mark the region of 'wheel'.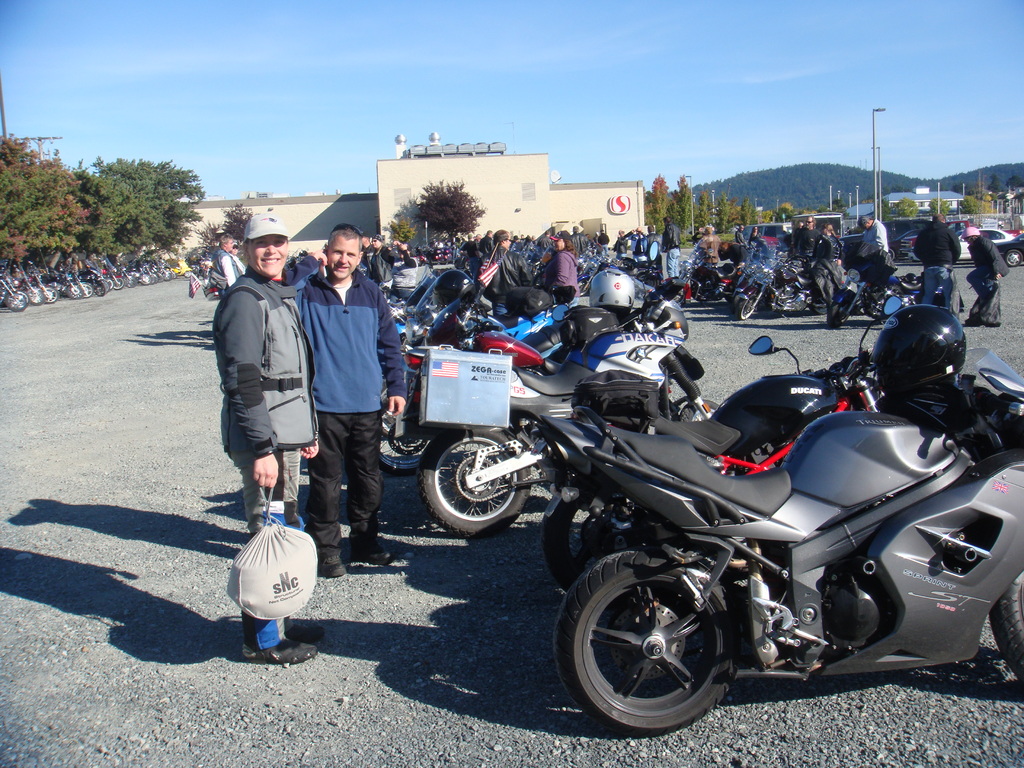
Region: bbox=(419, 420, 530, 534).
